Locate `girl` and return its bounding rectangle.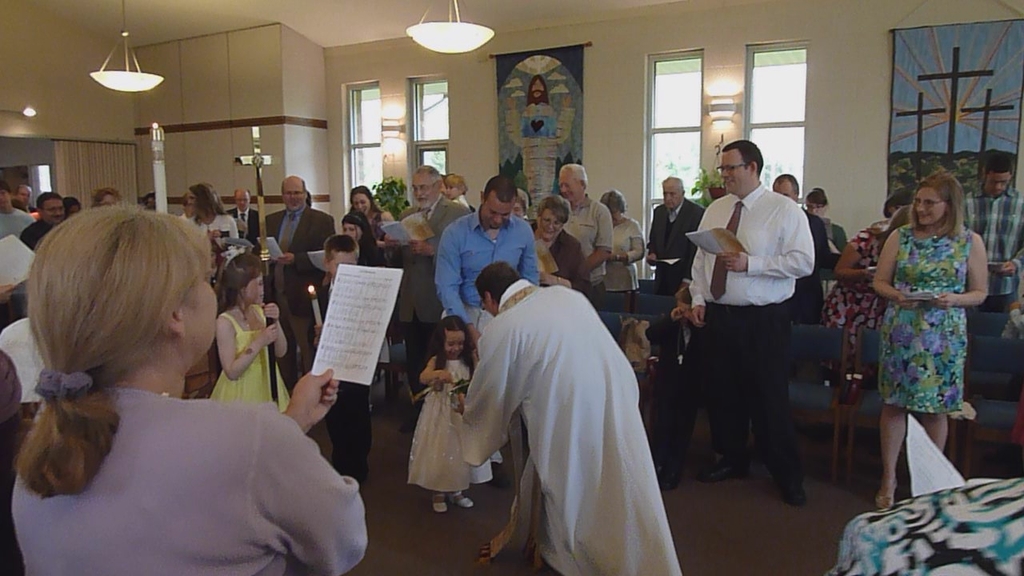
<region>343, 211, 382, 365</region>.
